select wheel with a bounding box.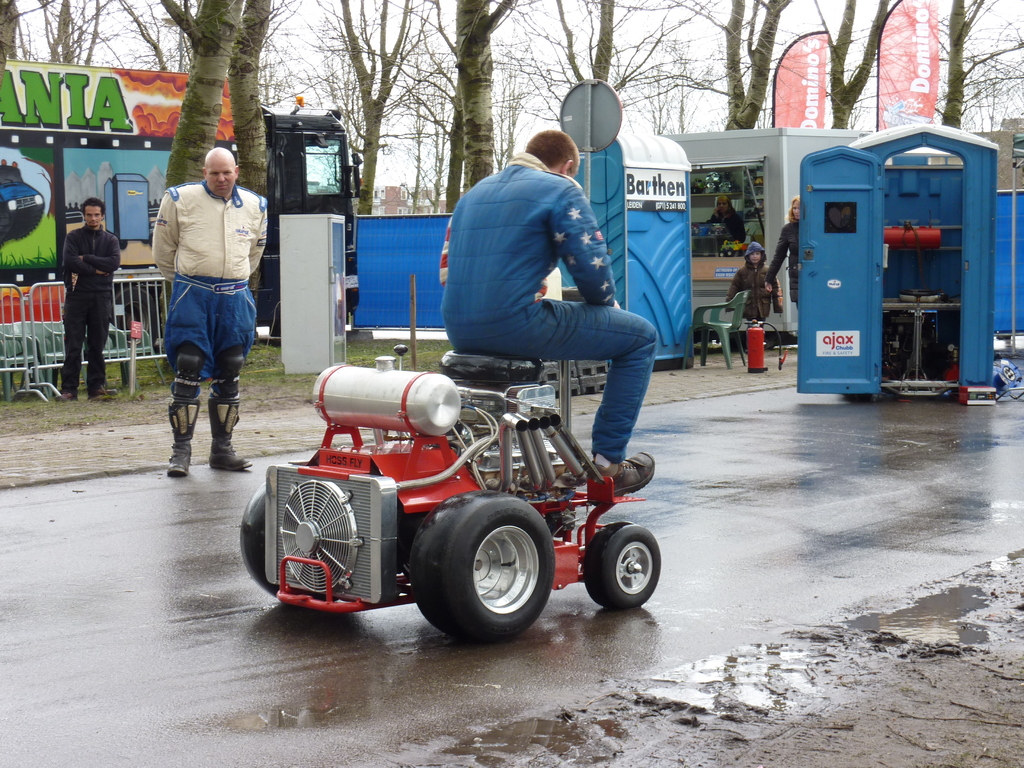
250, 483, 280, 601.
